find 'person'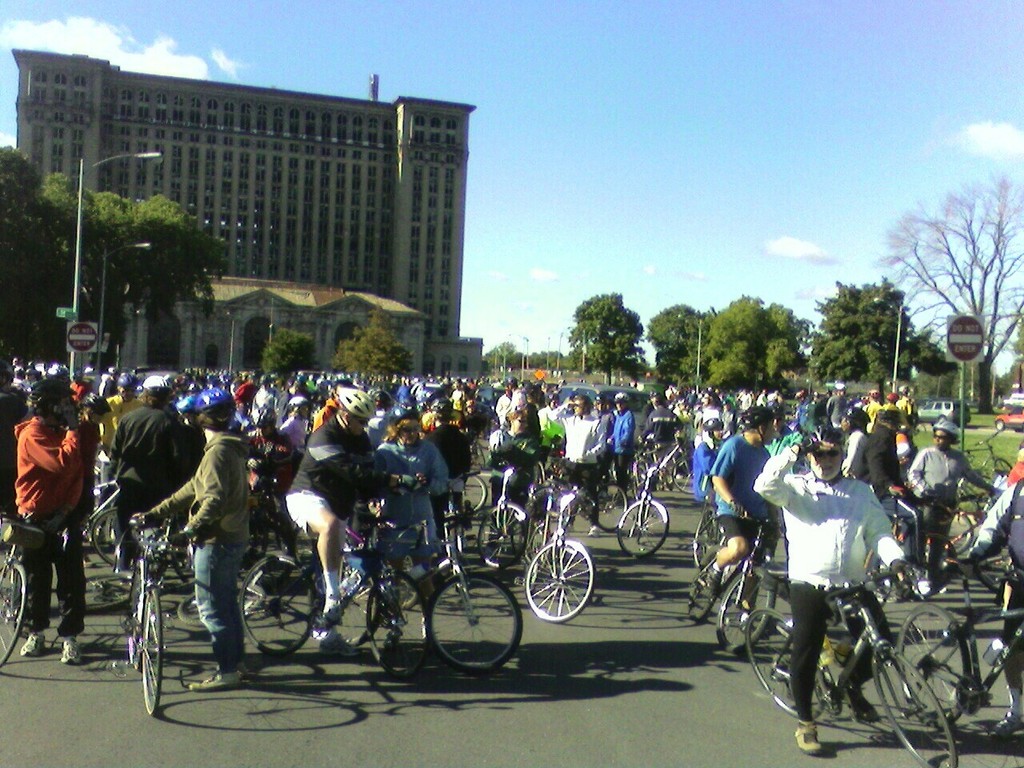
detection(898, 396, 922, 417)
